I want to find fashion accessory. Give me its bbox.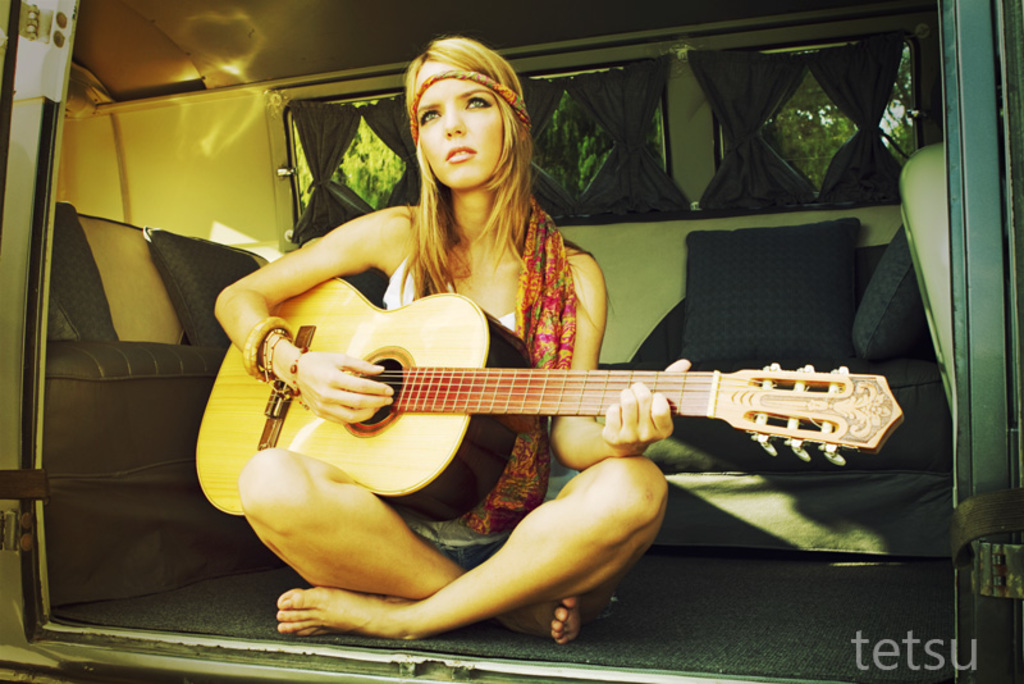
{"x1": 411, "y1": 69, "x2": 535, "y2": 147}.
